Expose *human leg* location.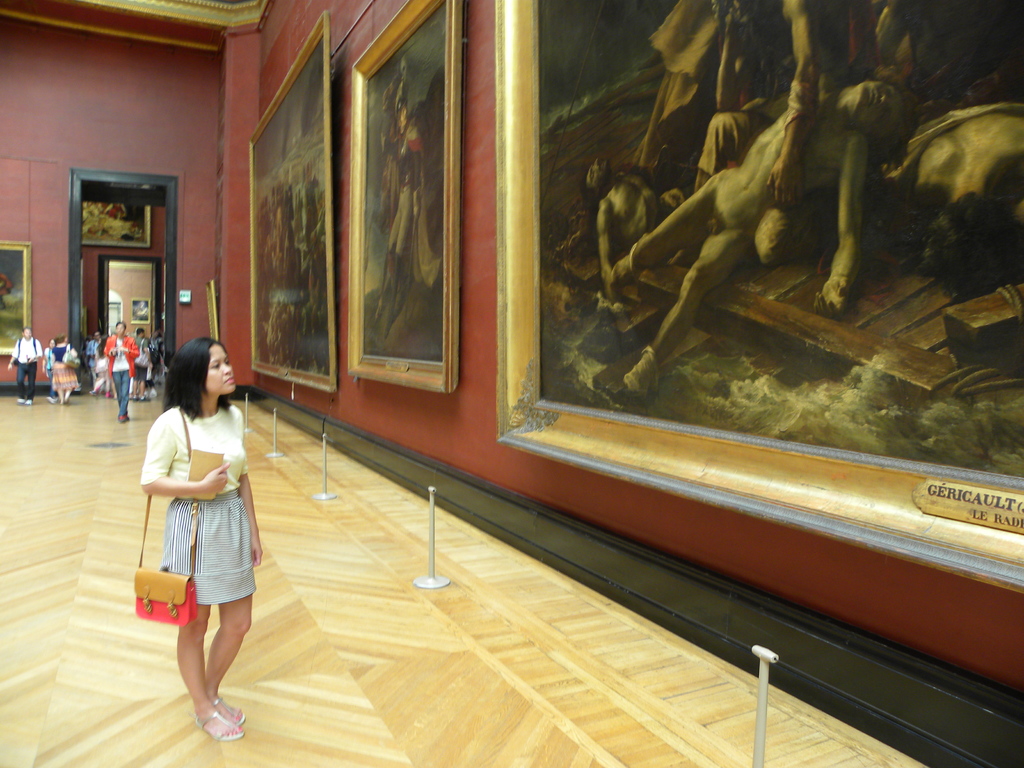
Exposed at bbox=[607, 170, 728, 286].
